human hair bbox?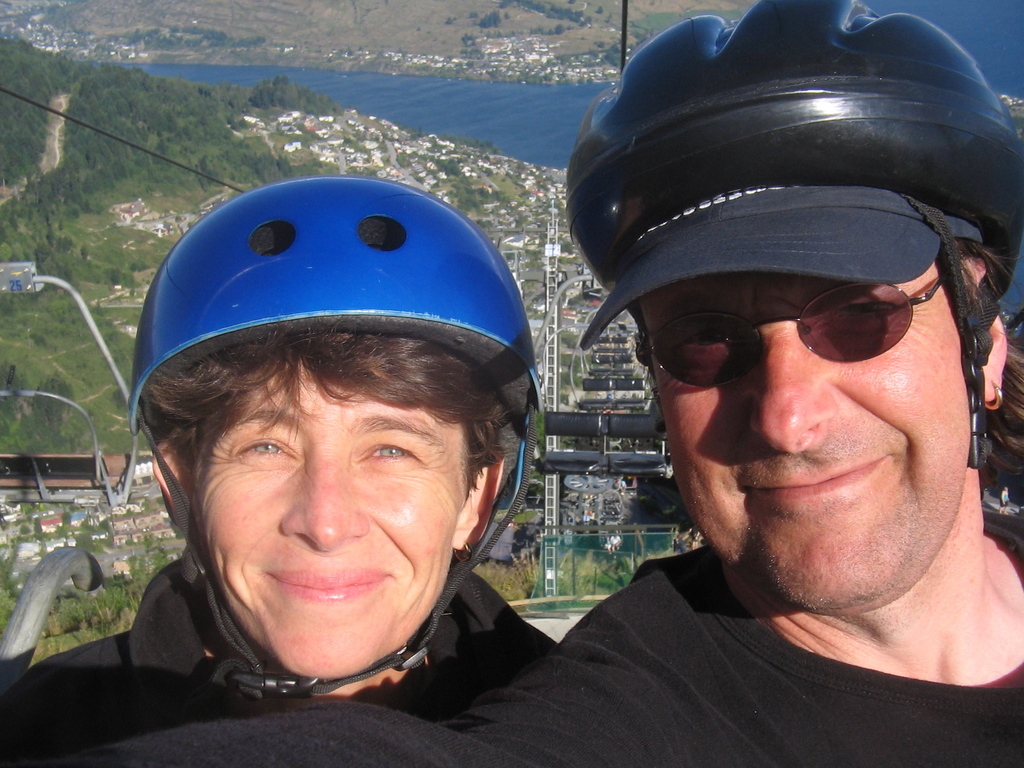
region(949, 233, 1021, 341)
